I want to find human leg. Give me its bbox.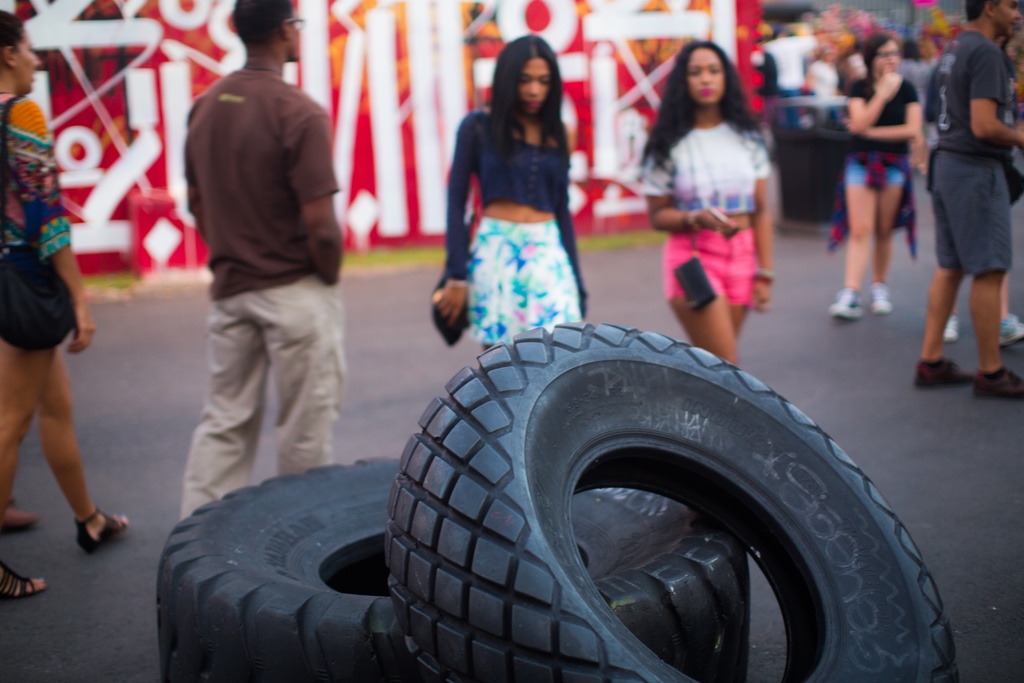
<bbox>267, 274, 347, 470</bbox>.
